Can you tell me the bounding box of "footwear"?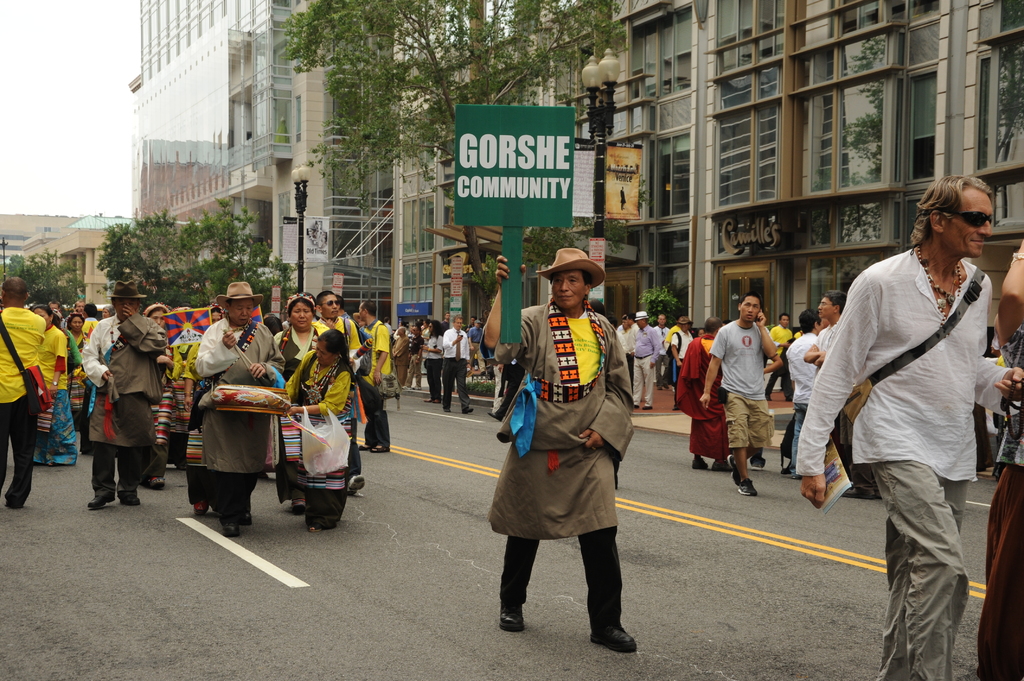
443, 407, 451, 415.
